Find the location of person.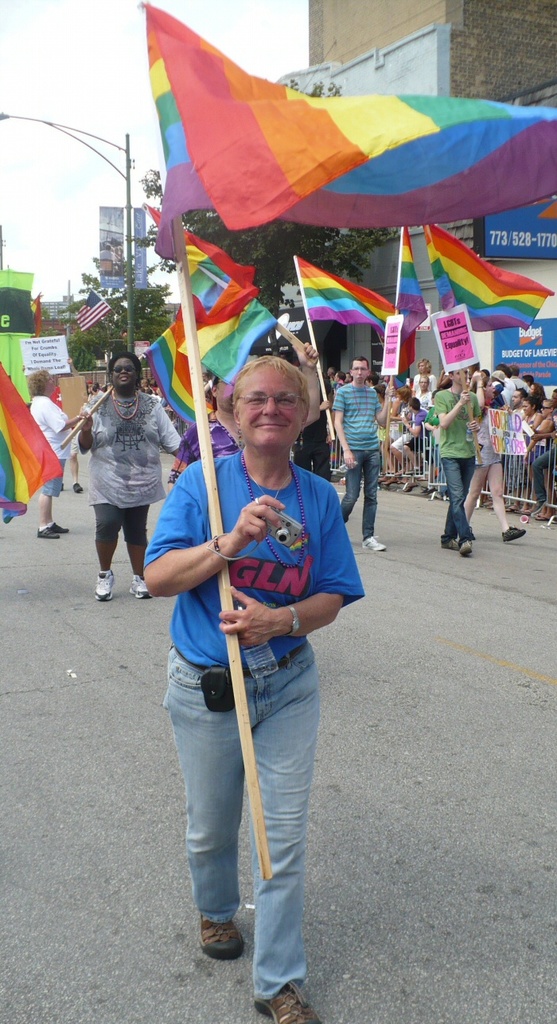
Location: [76,346,185,596].
